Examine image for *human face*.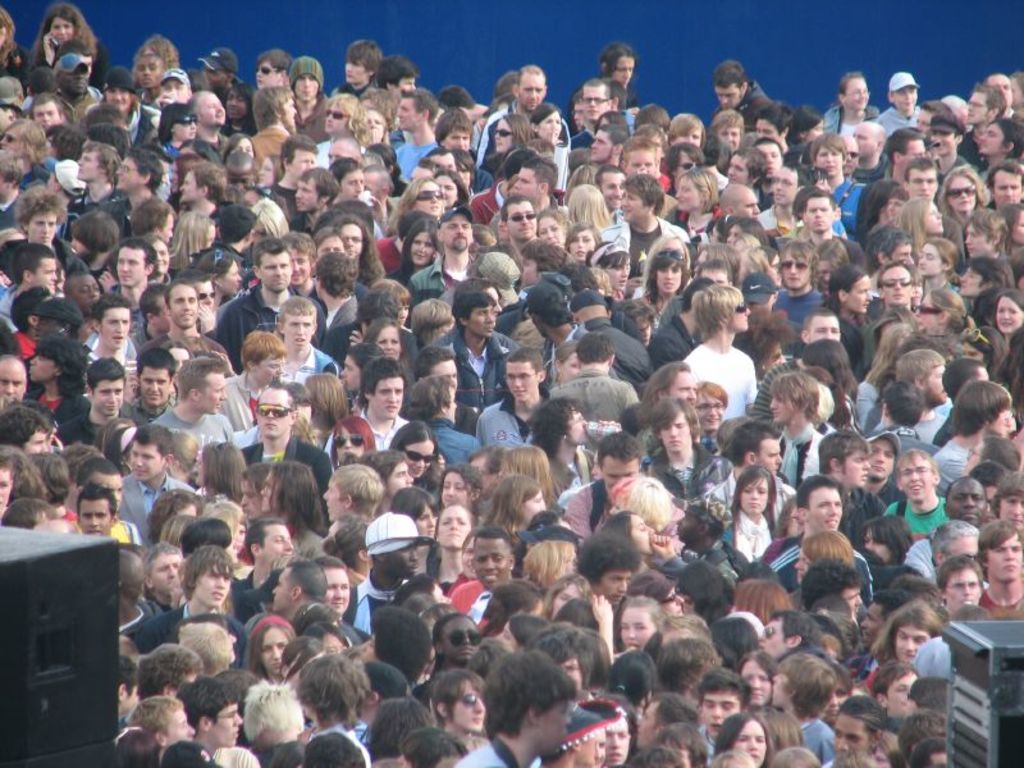
Examination result: region(321, 101, 352, 133).
